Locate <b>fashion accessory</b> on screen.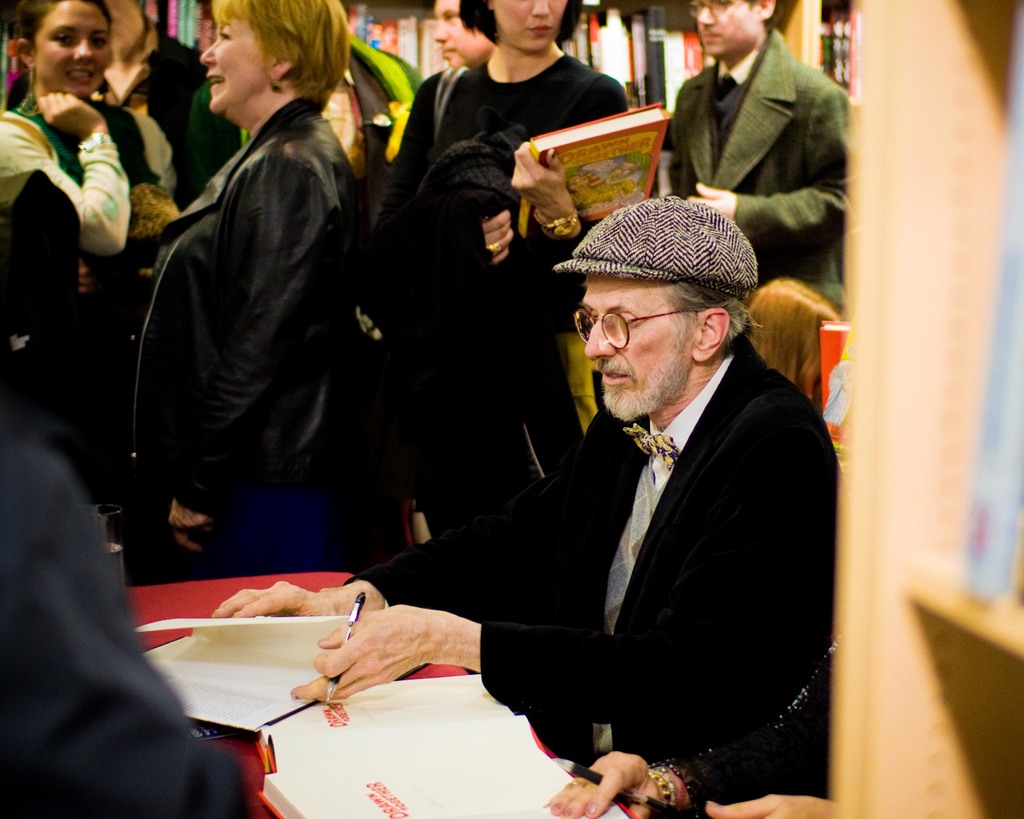
On screen at bbox(545, 196, 761, 296).
